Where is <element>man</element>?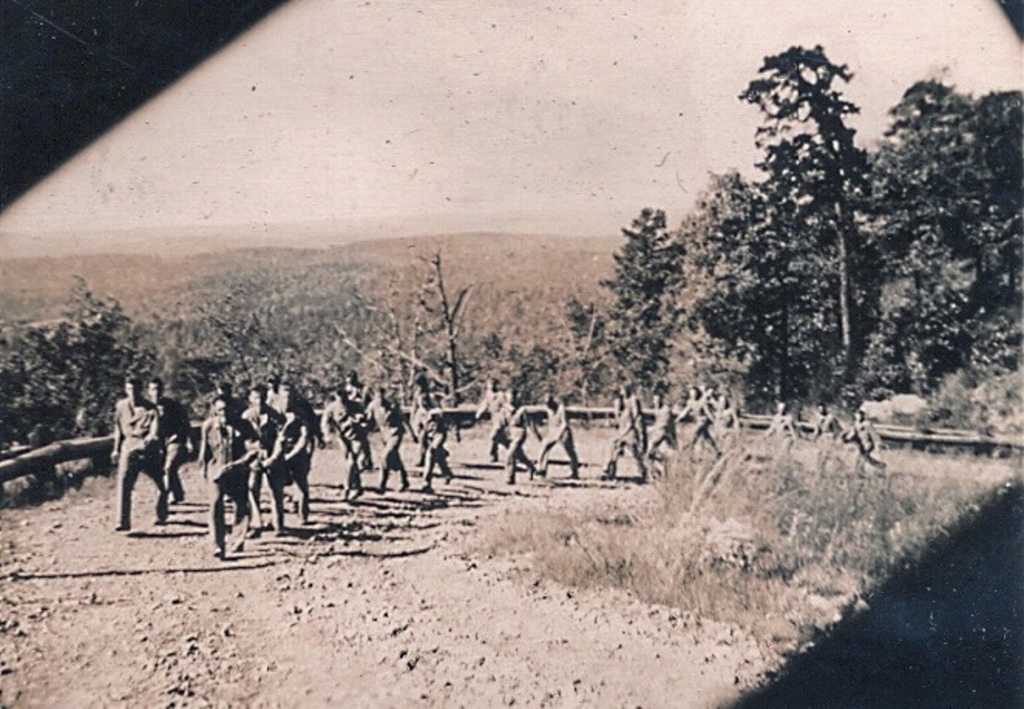
(left=96, top=391, right=159, bottom=534).
